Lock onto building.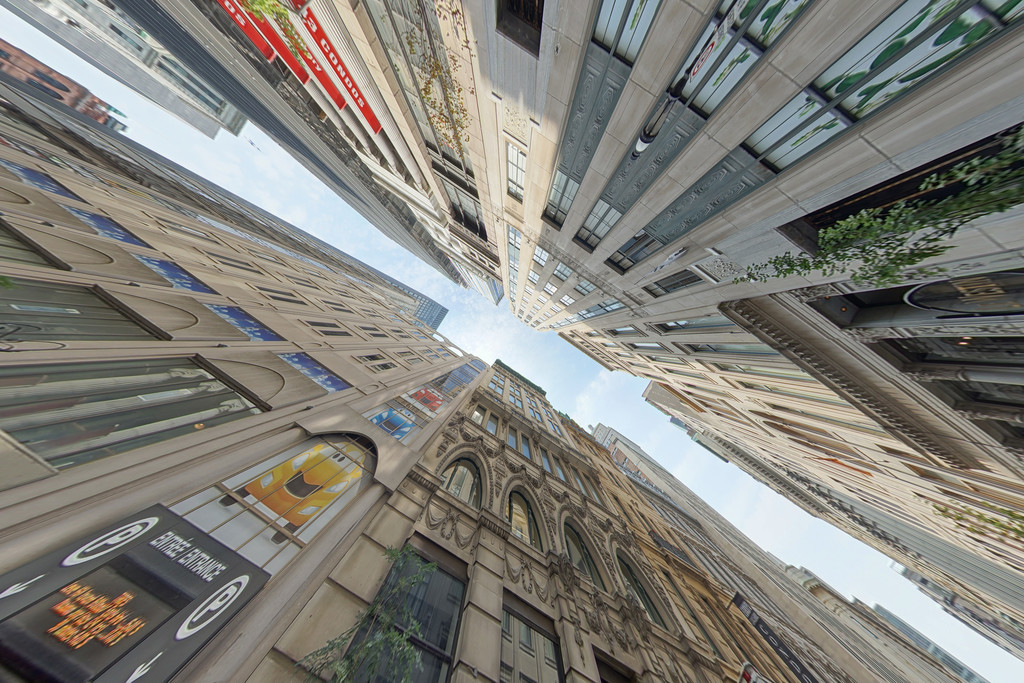
Locked: l=1, t=39, r=130, b=135.
